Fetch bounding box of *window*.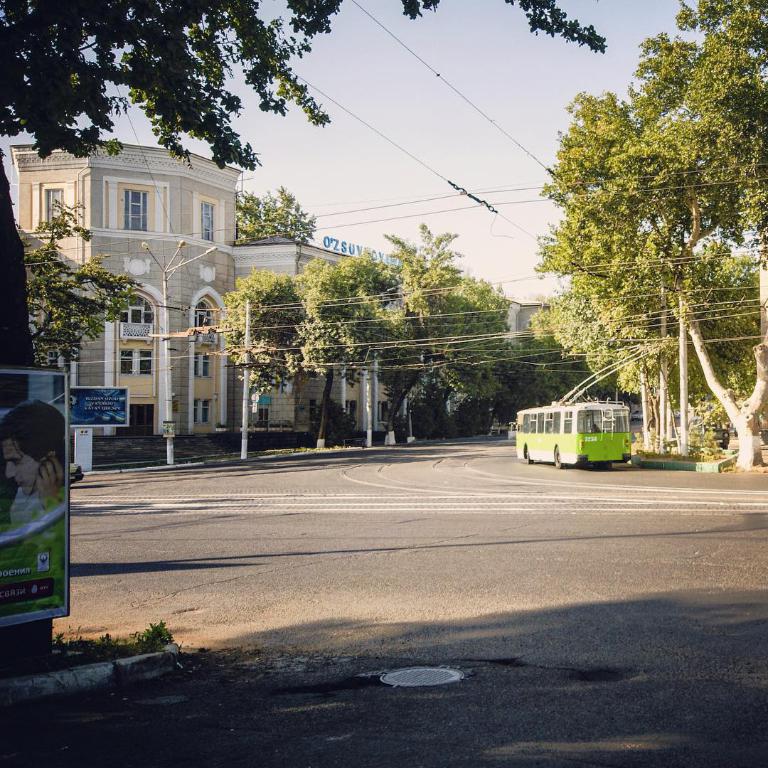
Bbox: {"x1": 193, "y1": 304, "x2": 211, "y2": 377}.
